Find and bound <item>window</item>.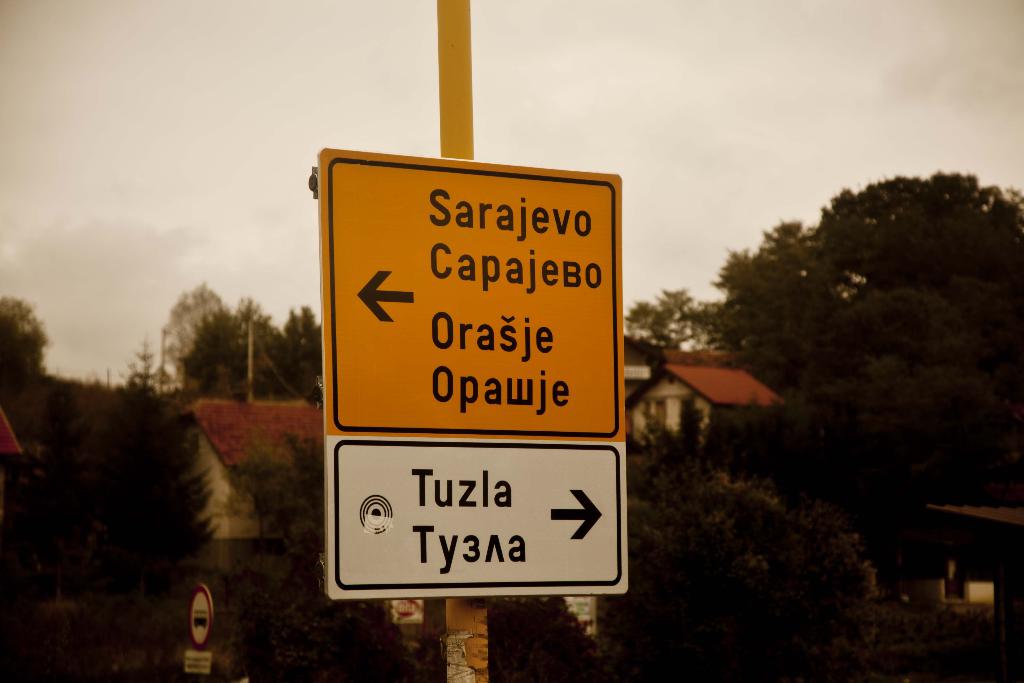
Bound: (left=644, top=393, right=664, bottom=439).
